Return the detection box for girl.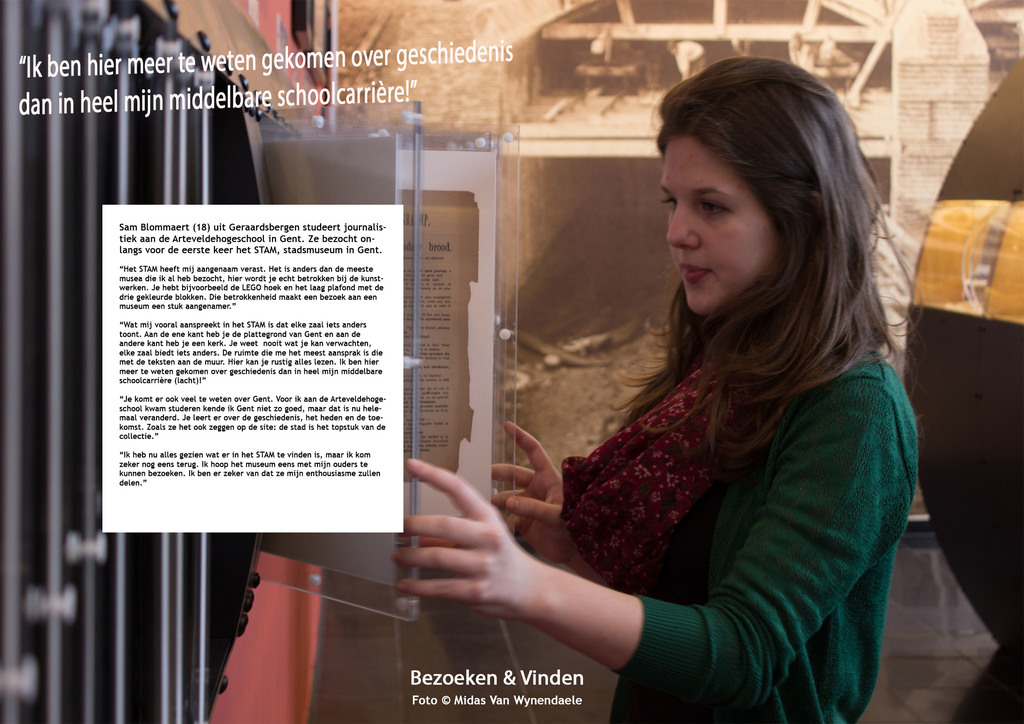
[left=398, top=50, right=932, bottom=723].
